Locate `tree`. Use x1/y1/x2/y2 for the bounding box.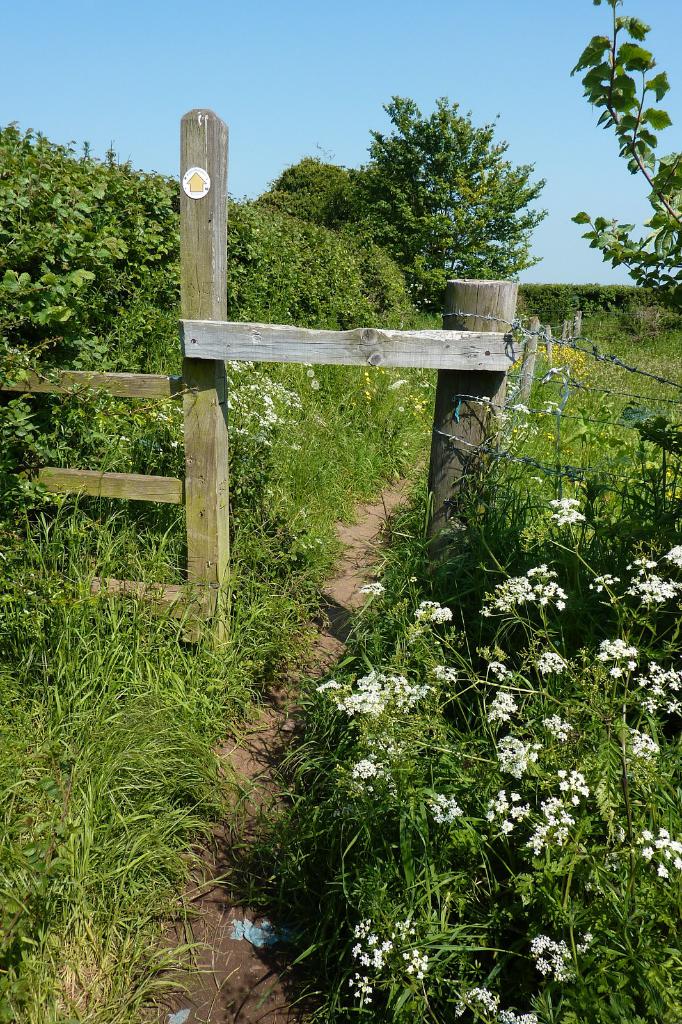
257/149/365/221.
